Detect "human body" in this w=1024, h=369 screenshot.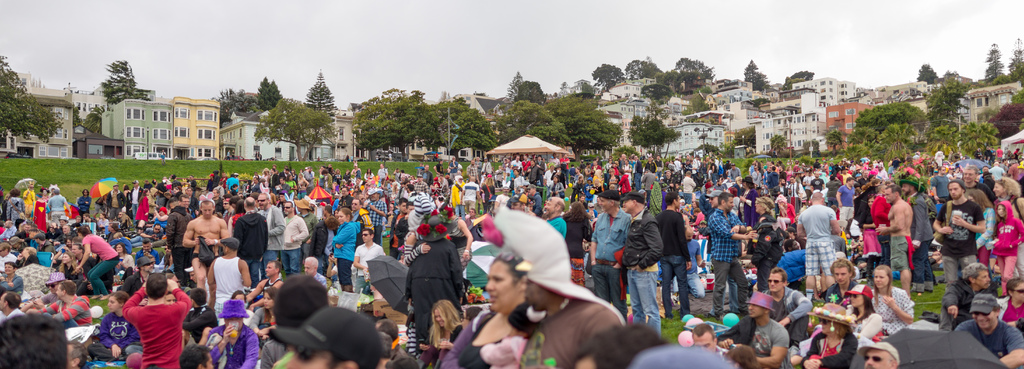
Detection: {"left": 877, "top": 168, "right": 887, "bottom": 181}.
